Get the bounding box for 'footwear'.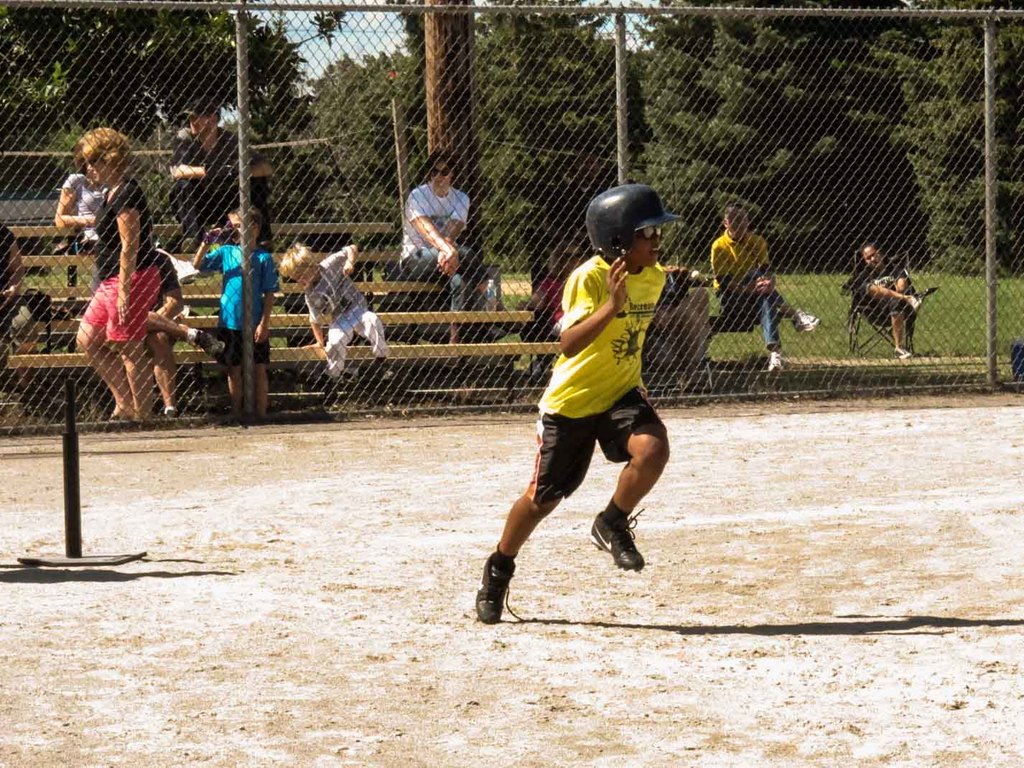
box=[474, 548, 534, 634].
